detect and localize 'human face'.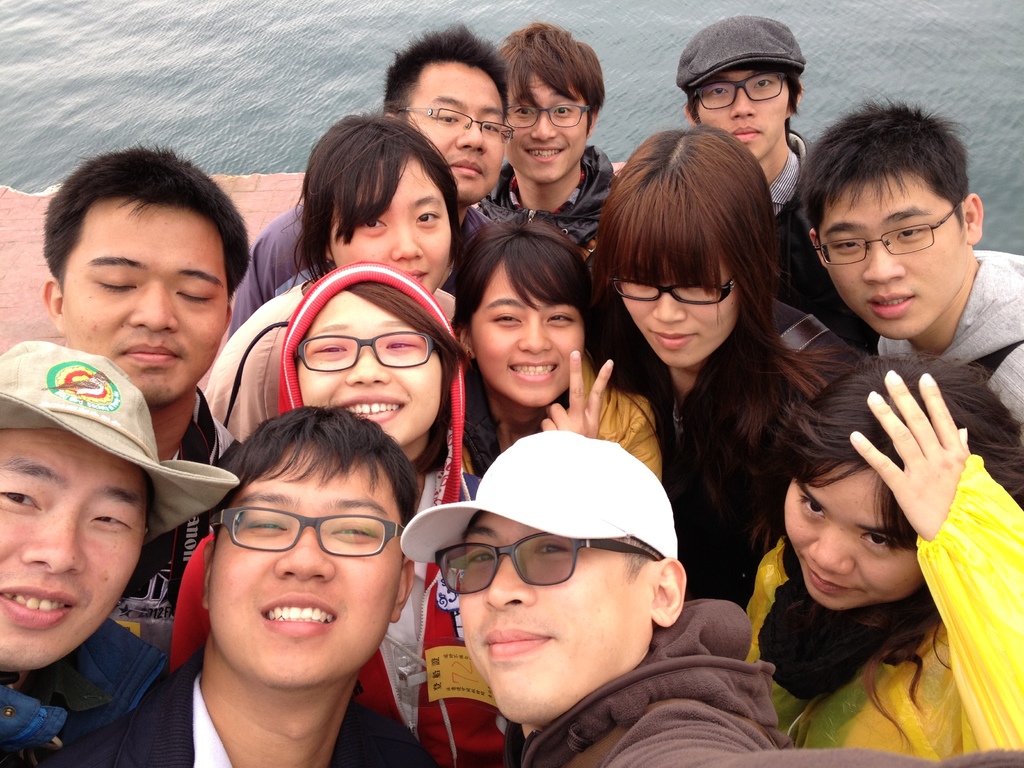
Localized at region(502, 74, 588, 179).
